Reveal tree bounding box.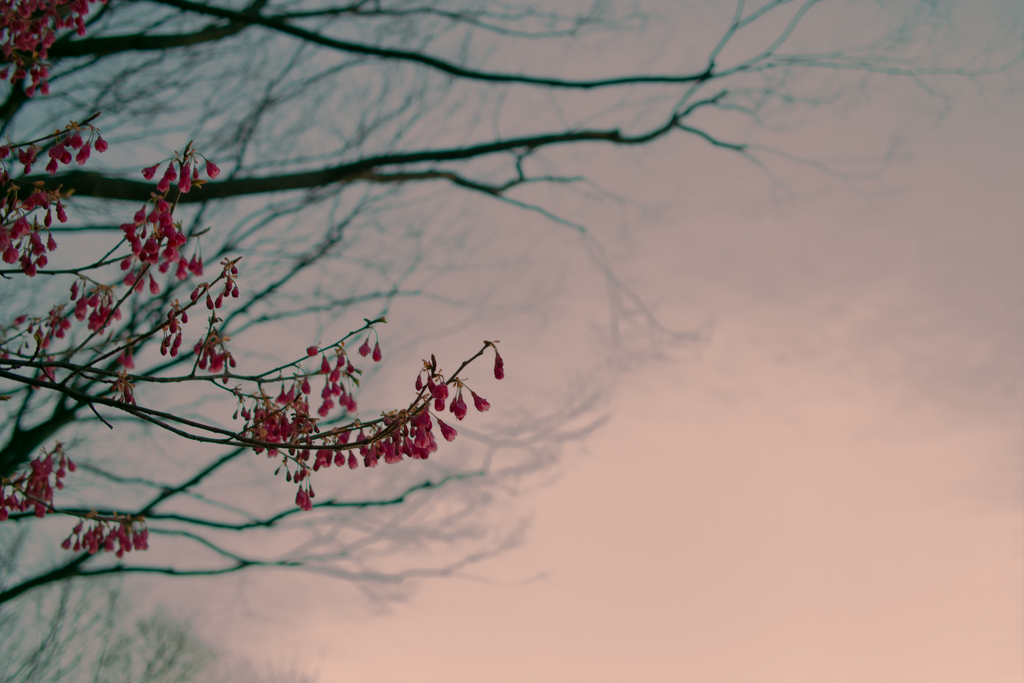
Revealed: <region>0, 0, 1023, 682</region>.
